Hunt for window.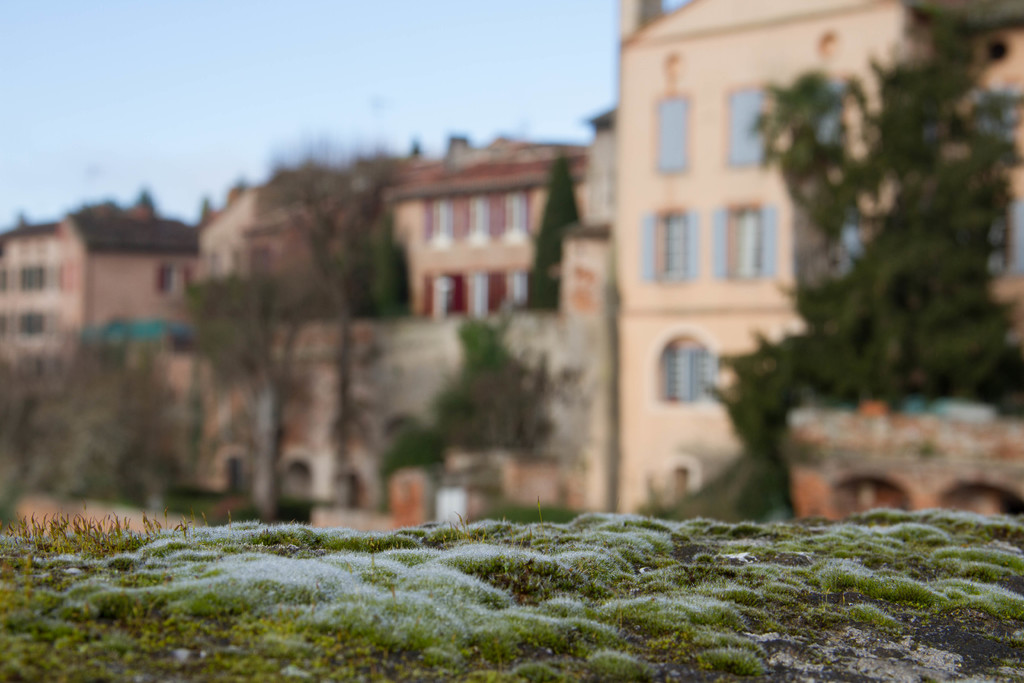
Hunted down at box=[654, 332, 731, 411].
